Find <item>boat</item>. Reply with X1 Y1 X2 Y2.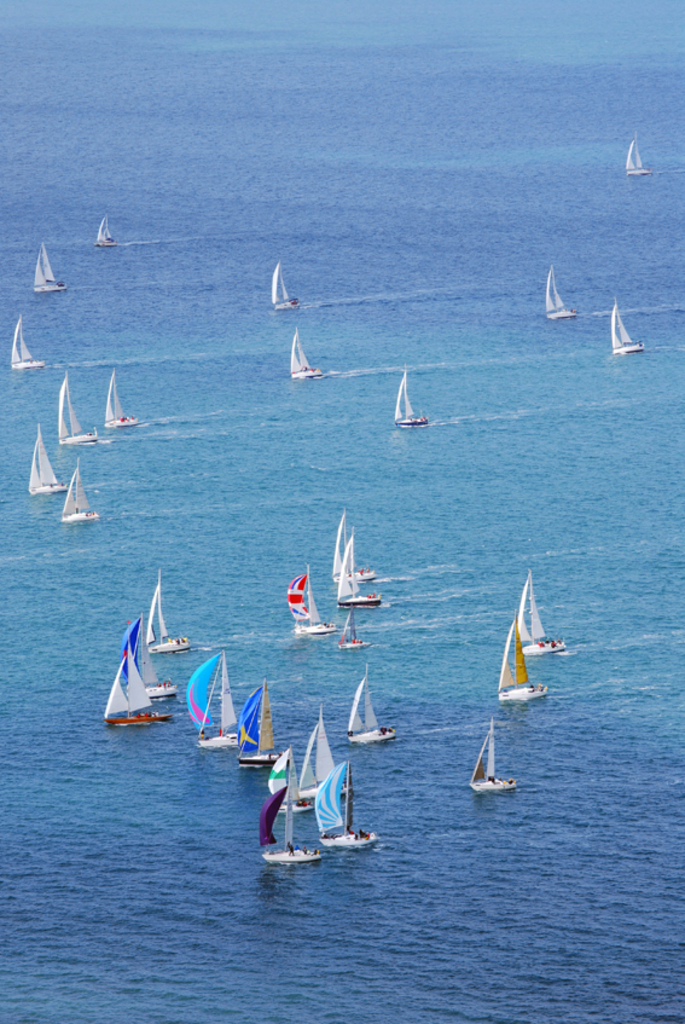
191 644 236 750.
